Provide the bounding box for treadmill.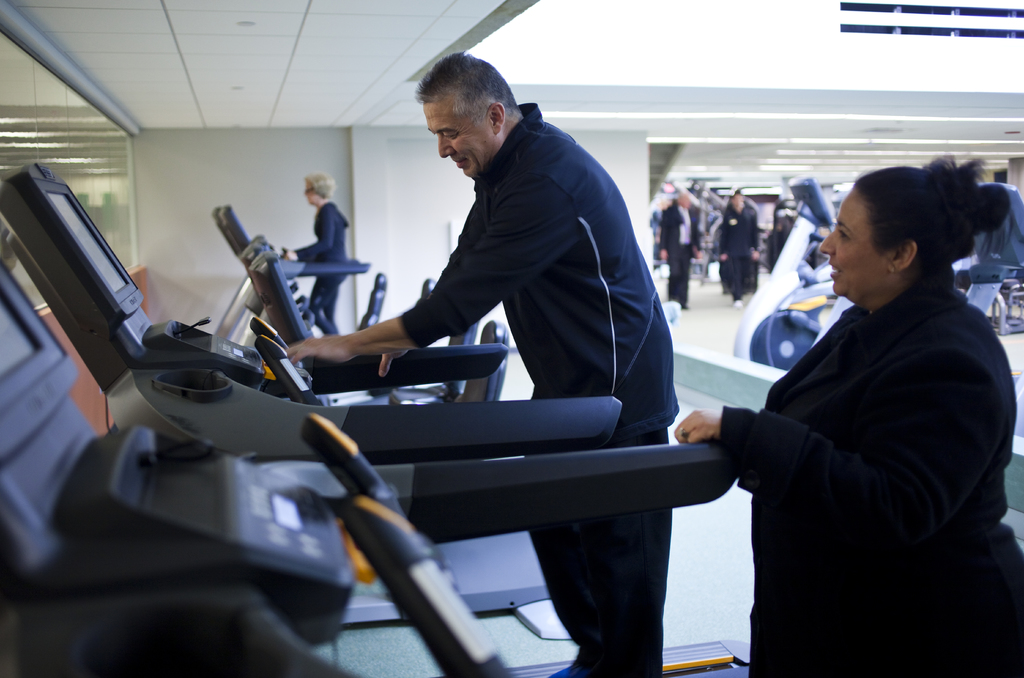
0:163:755:677.
